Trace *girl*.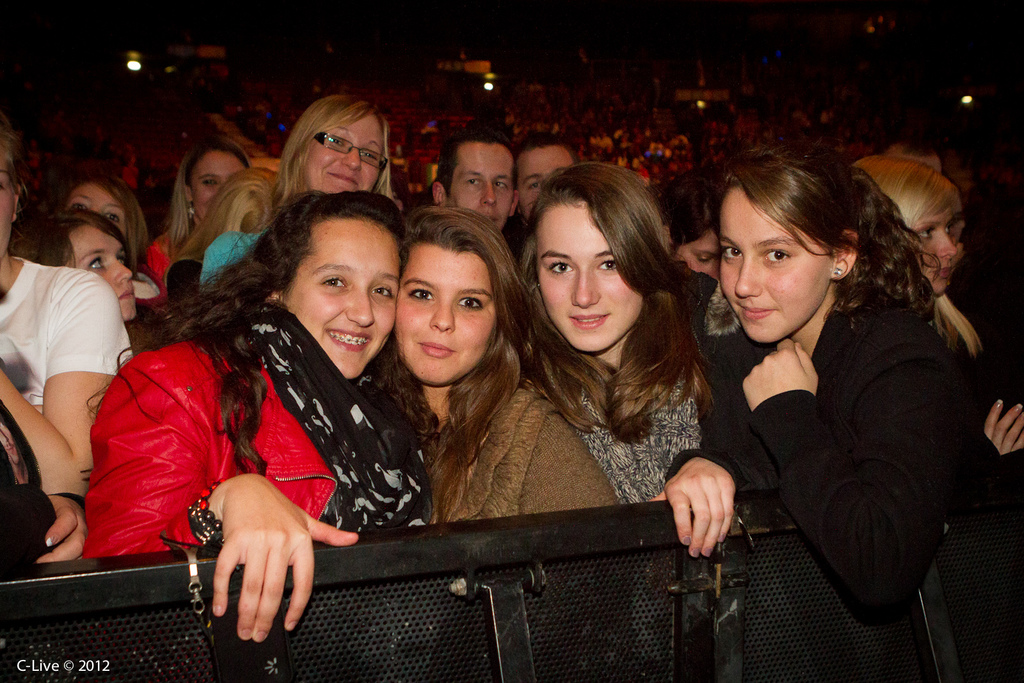
Traced to <region>840, 152, 1023, 671</region>.
